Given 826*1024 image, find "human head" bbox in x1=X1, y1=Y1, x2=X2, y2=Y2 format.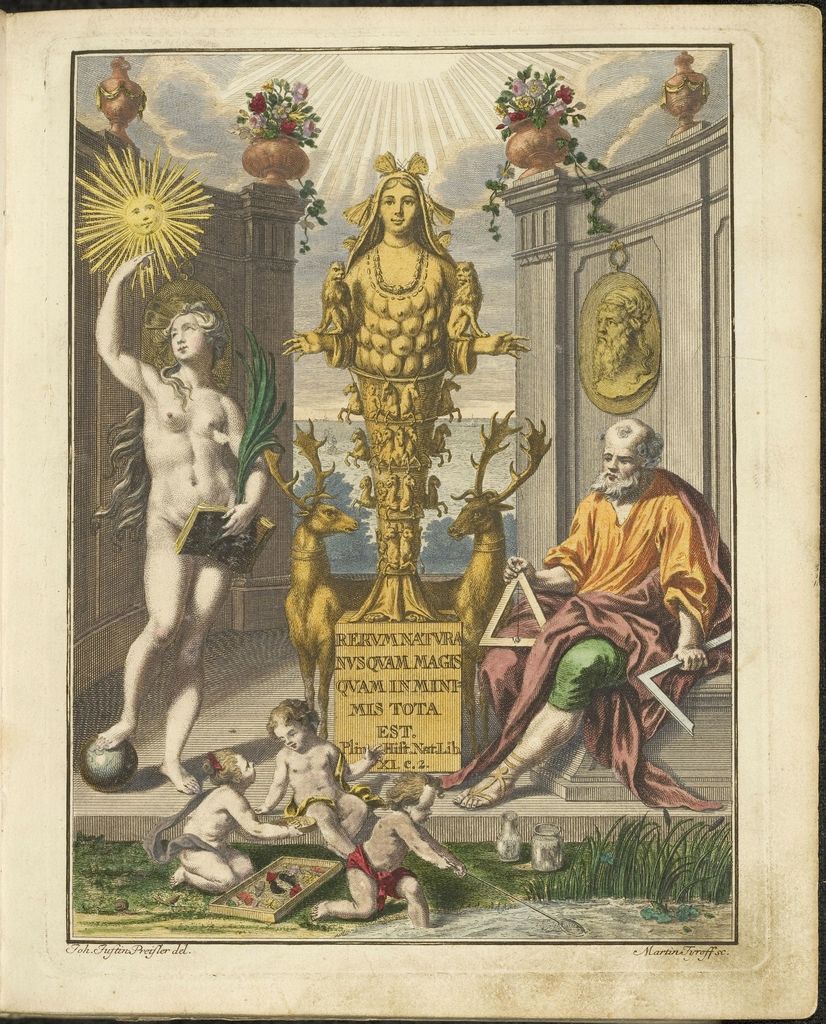
x1=374, y1=175, x2=419, y2=231.
